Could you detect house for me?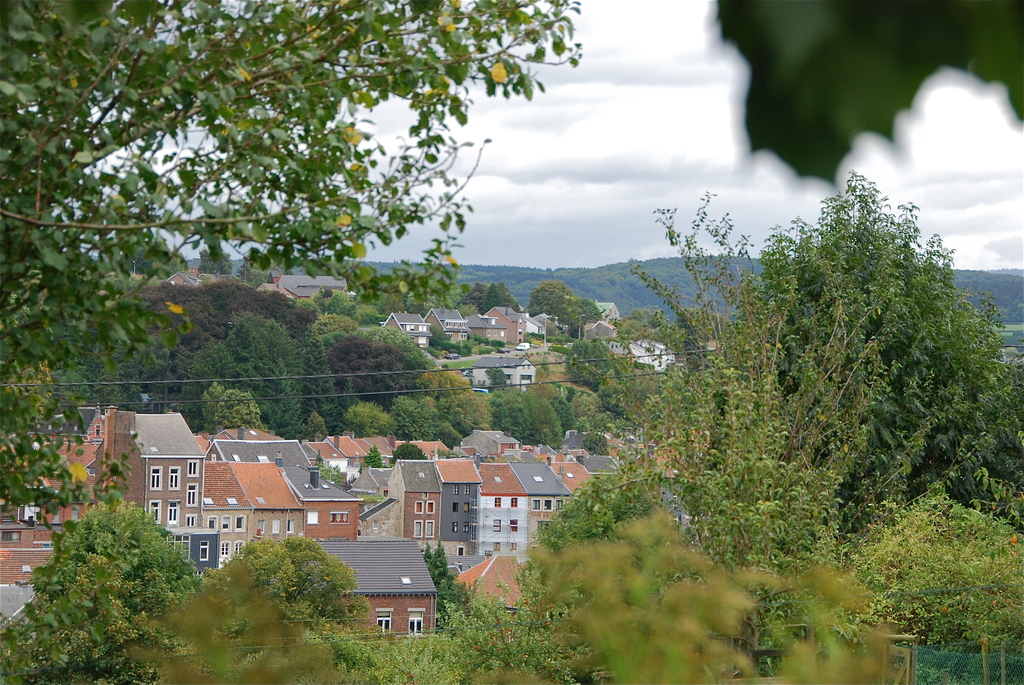
Detection result: l=203, t=455, r=299, b=567.
